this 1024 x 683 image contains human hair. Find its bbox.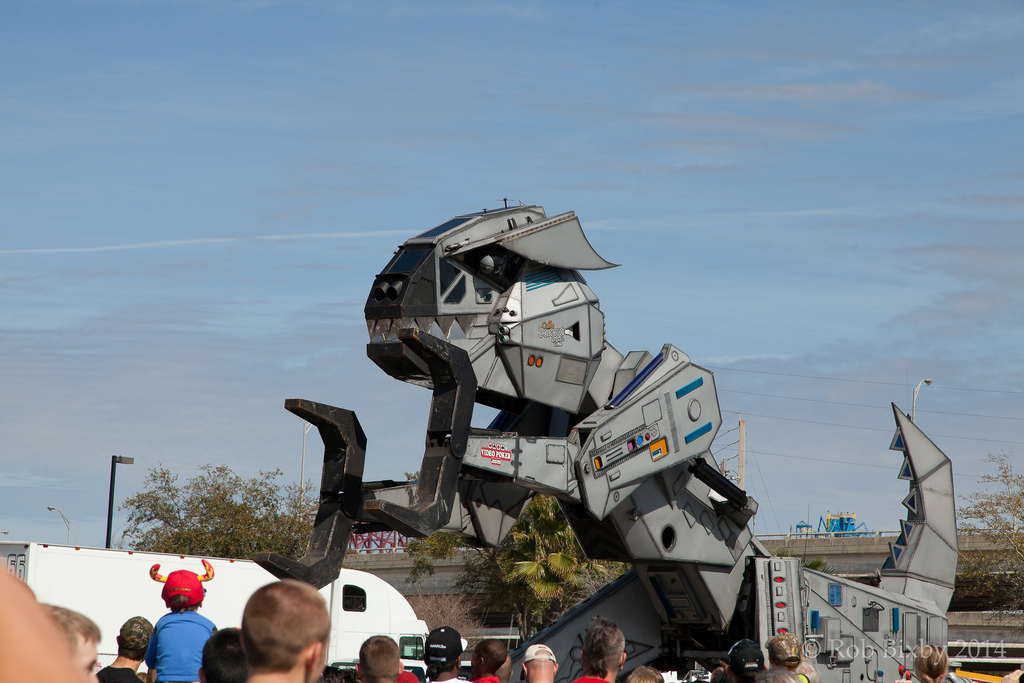
<bbox>202, 627, 248, 682</bbox>.
